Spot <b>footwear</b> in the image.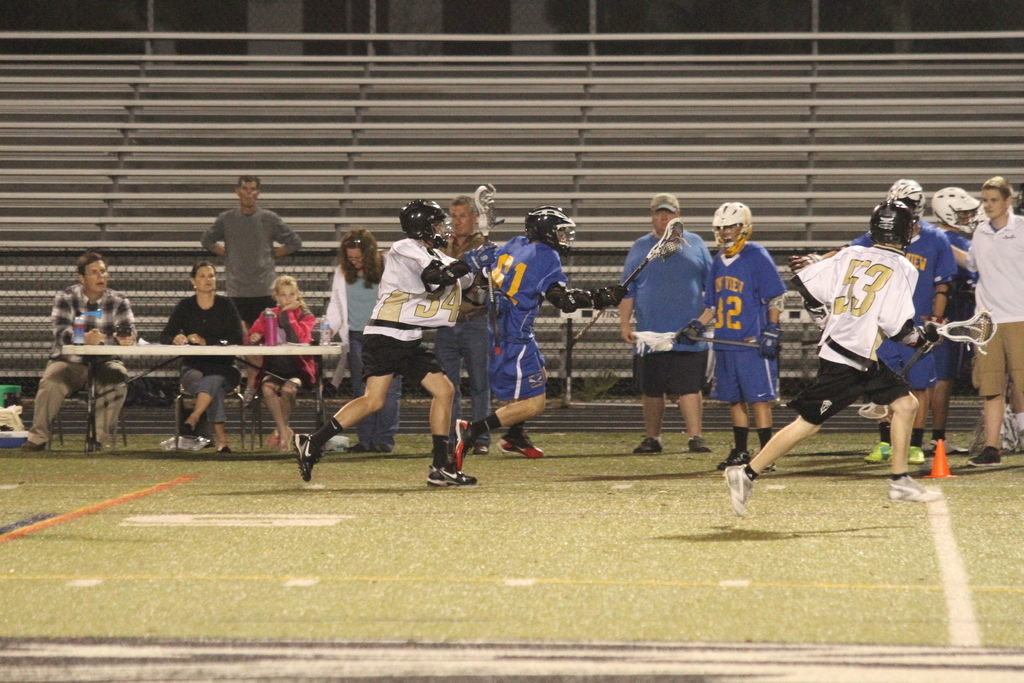
<b>footwear</b> found at <bbox>1012, 423, 1023, 456</bbox>.
